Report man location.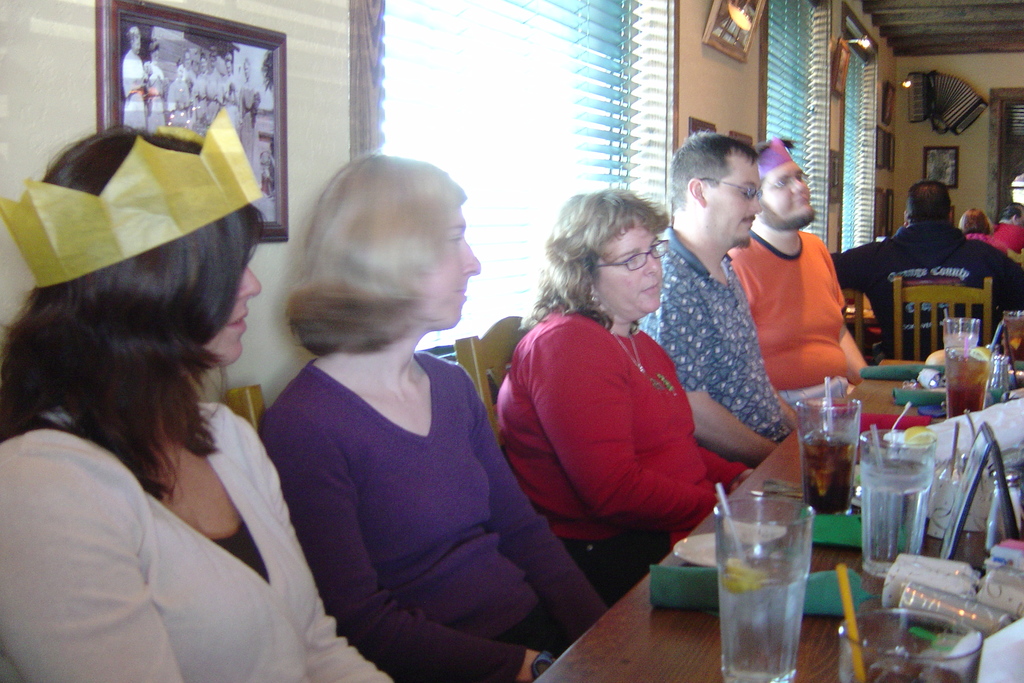
Report: [x1=991, y1=204, x2=1023, y2=253].
